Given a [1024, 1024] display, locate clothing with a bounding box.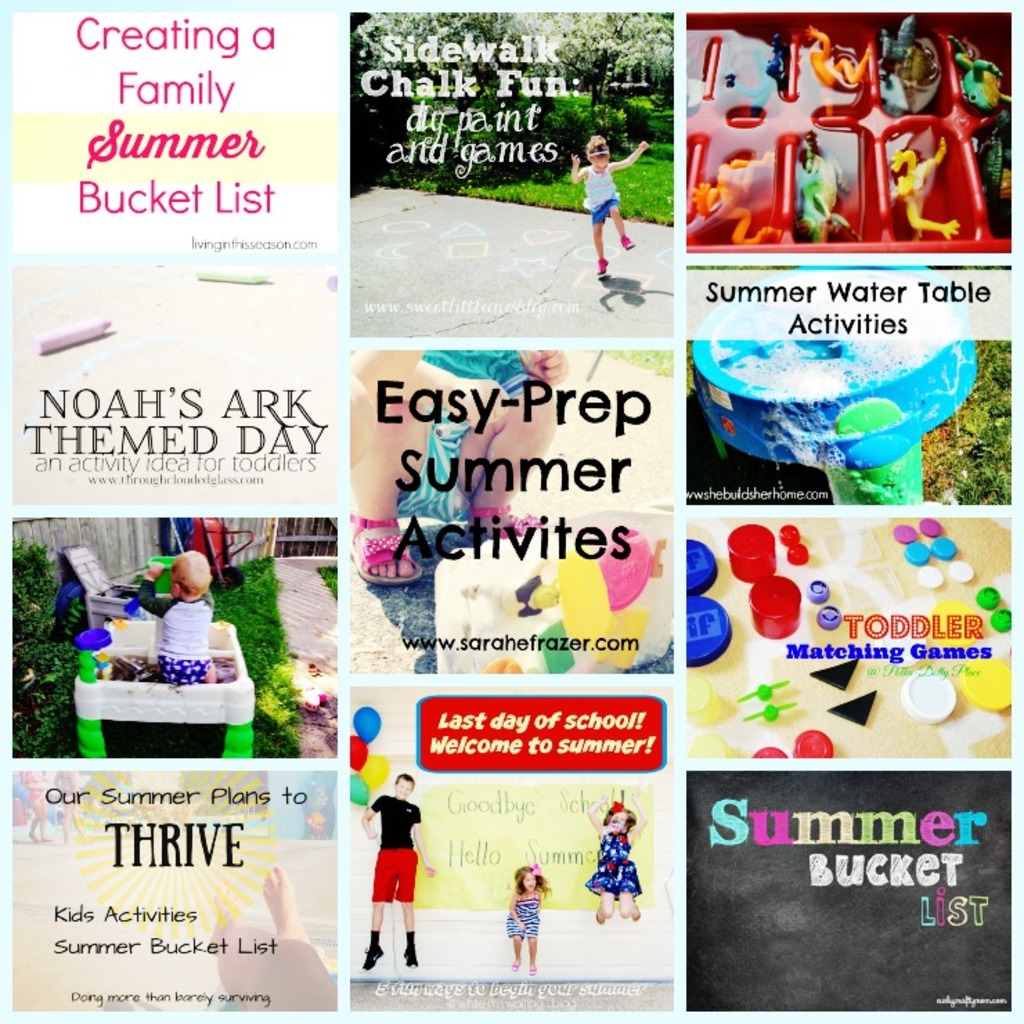
Located: left=584, top=830, right=643, bottom=902.
